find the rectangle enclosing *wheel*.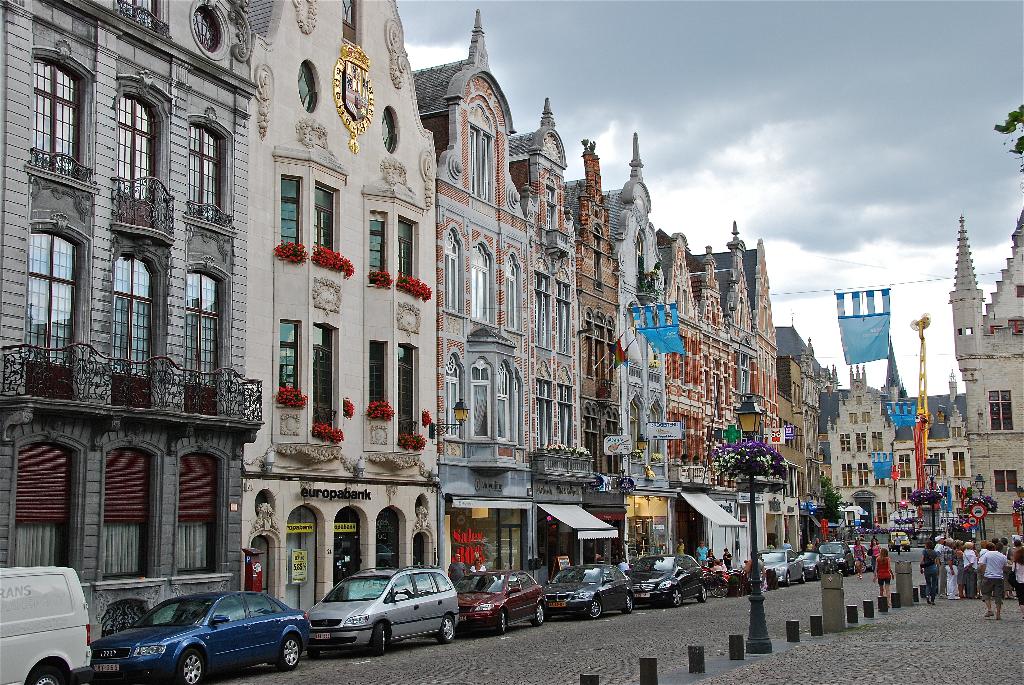
detection(176, 648, 205, 684).
